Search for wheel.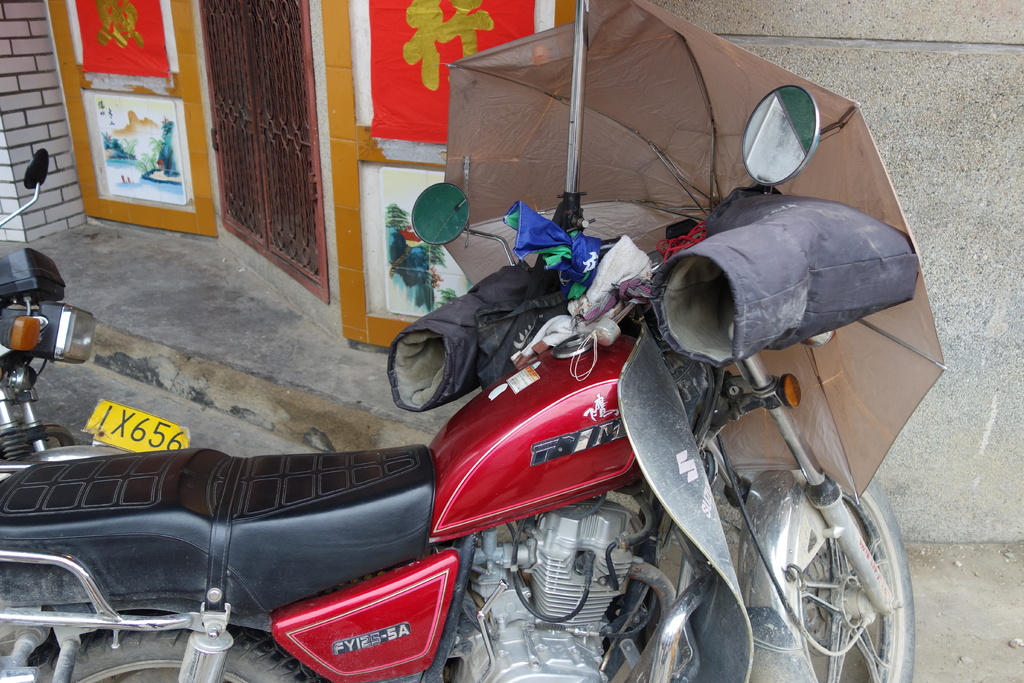
Found at x1=769 y1=479 x2=908 y2=662.
